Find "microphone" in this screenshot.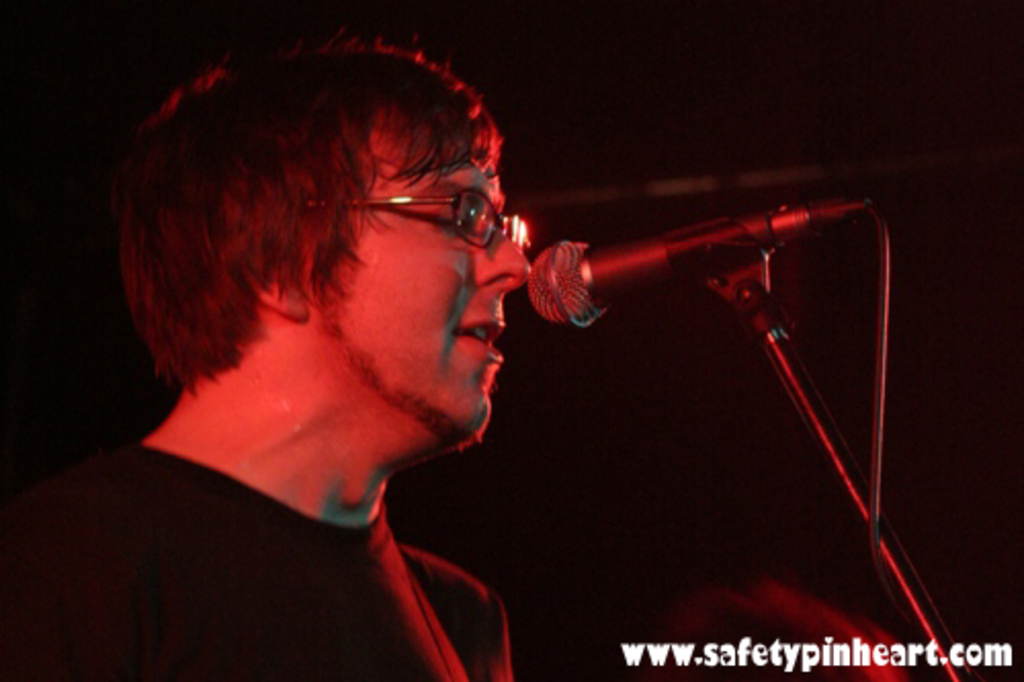
The bounding box for "microphone" is locate(530, 199, 883, 330).
